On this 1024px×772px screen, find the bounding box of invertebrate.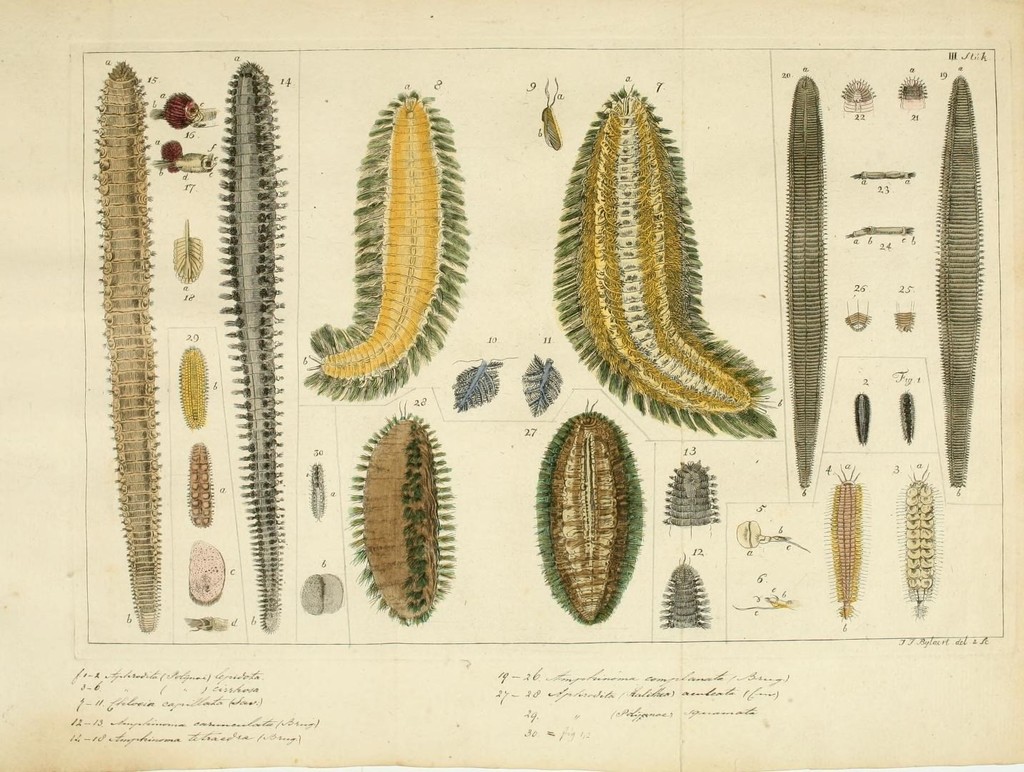
Bounding box: <region>842, 294, 873, 337</region>.
